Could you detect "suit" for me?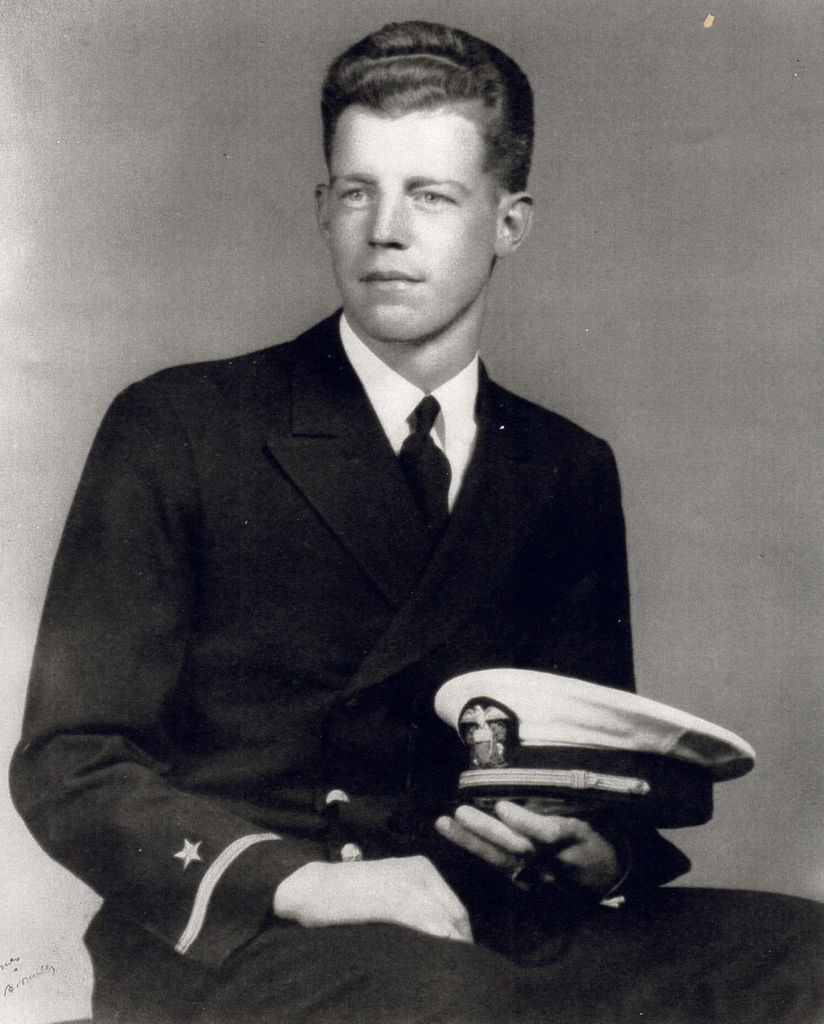
Detection result: bbox=[2, 337, 630, 959].
